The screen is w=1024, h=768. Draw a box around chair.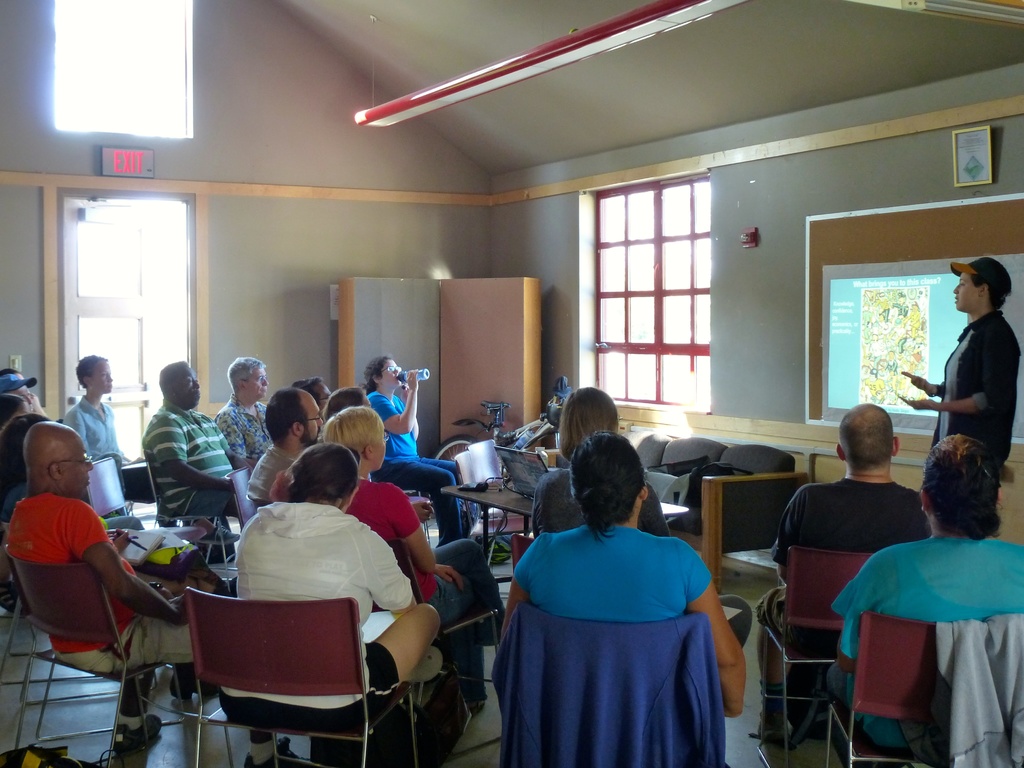
bbox=[144, 452, 244, 595].
